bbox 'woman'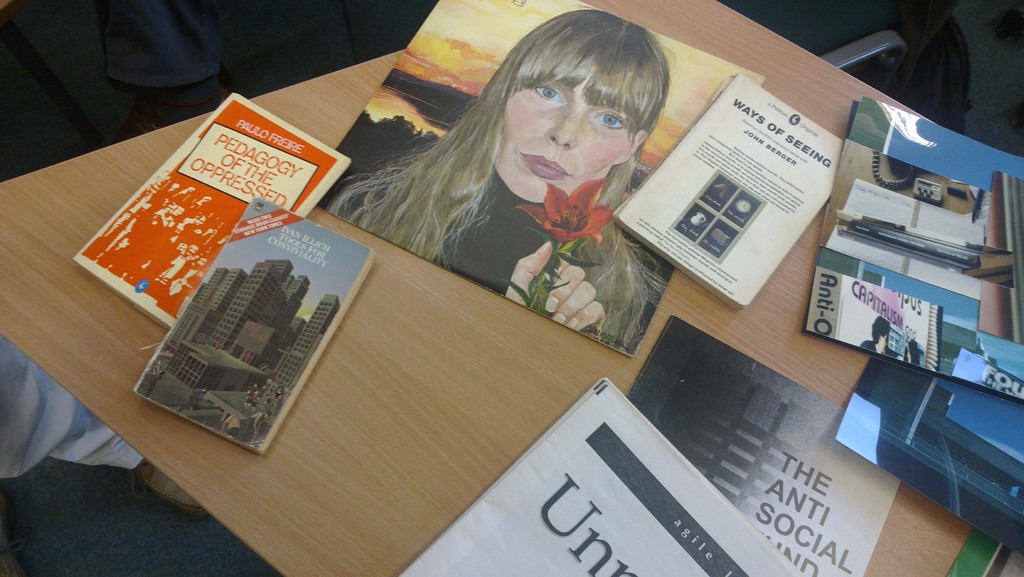
349 24 716 323
